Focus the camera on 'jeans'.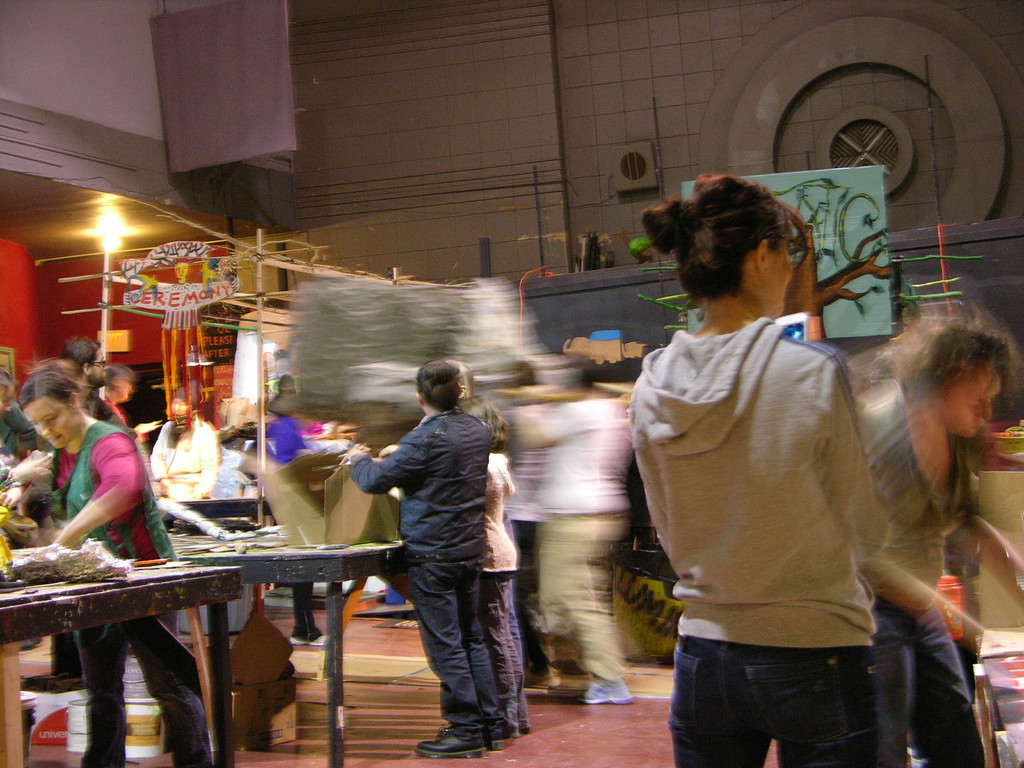
Focus region: [874, 597, 981, 767].
